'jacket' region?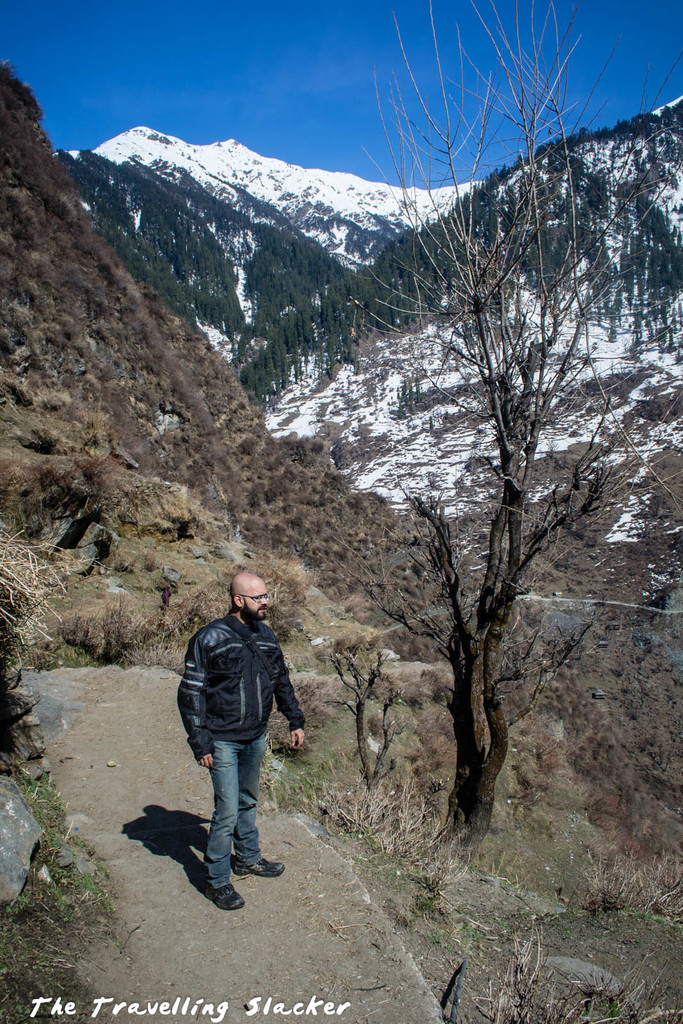
Rect(168, 605, 303, 779)
